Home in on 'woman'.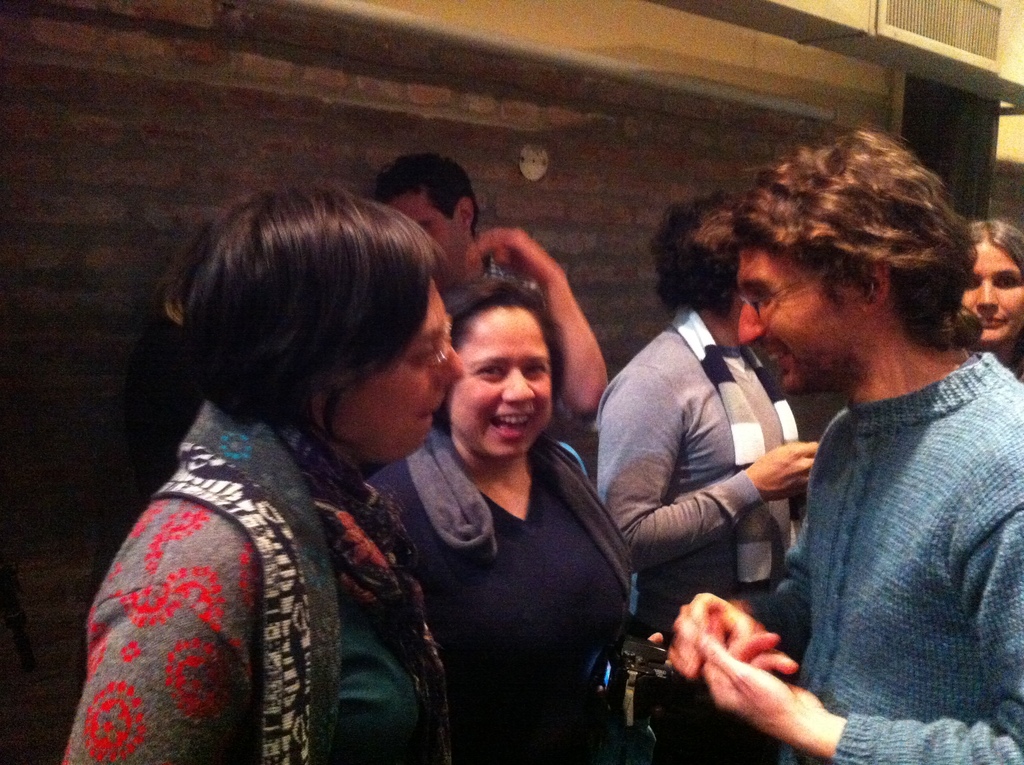
Homed in at box=[50, 179, 468, 763].
